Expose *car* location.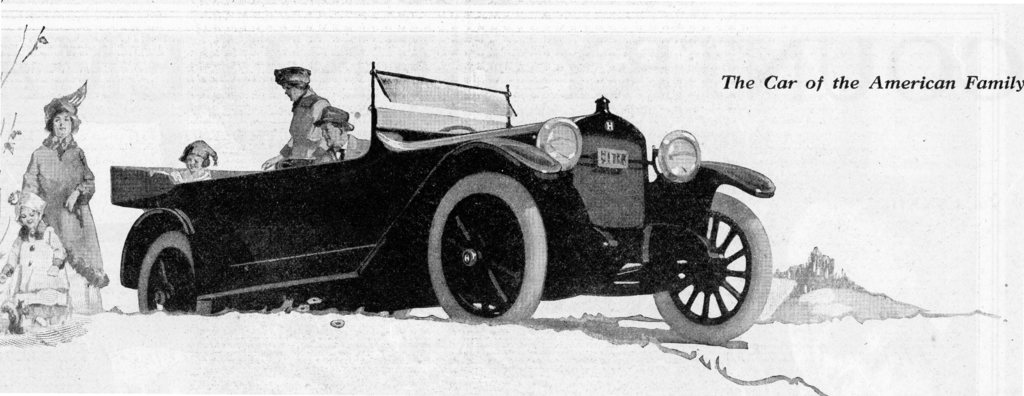
Exposed at [left=95, top=65, right=789, bottom=322].
